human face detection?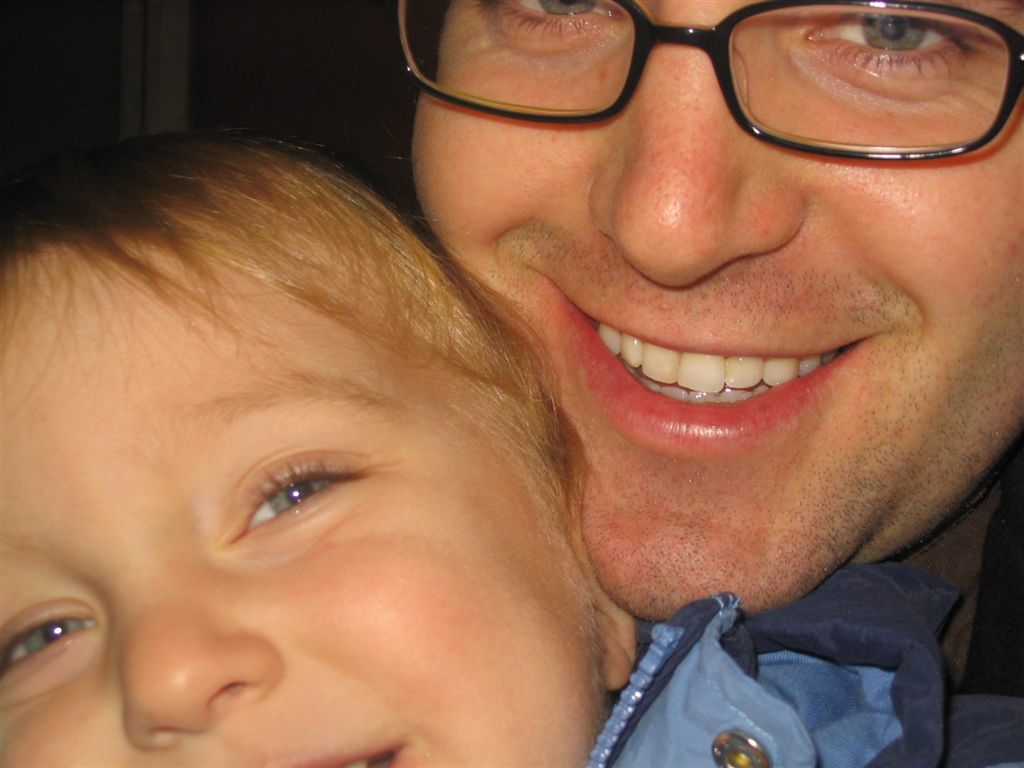
[393, 3, 1023, 633]
